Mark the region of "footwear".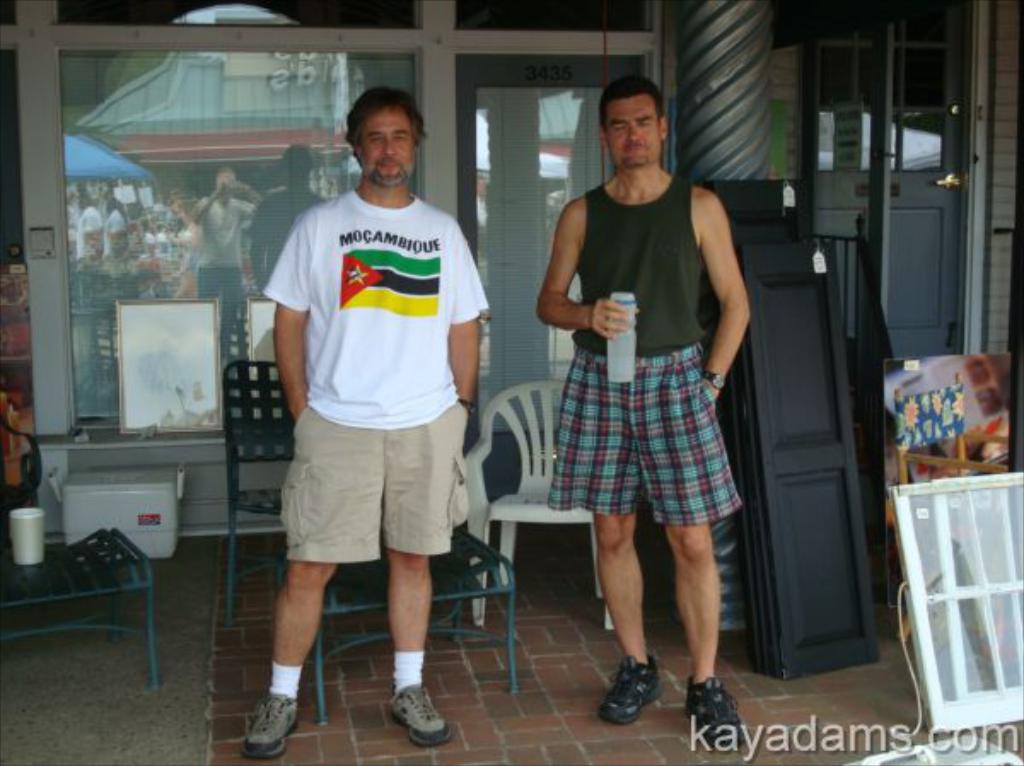
Region: (237,686,302,759).
